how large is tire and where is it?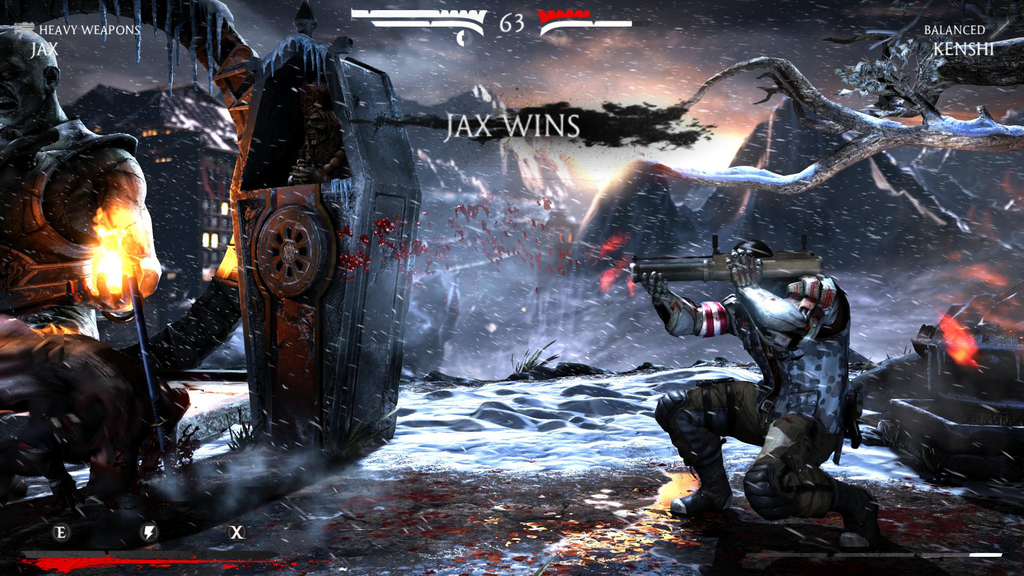
Bounding box: rect(260, 209, 319, 289).
